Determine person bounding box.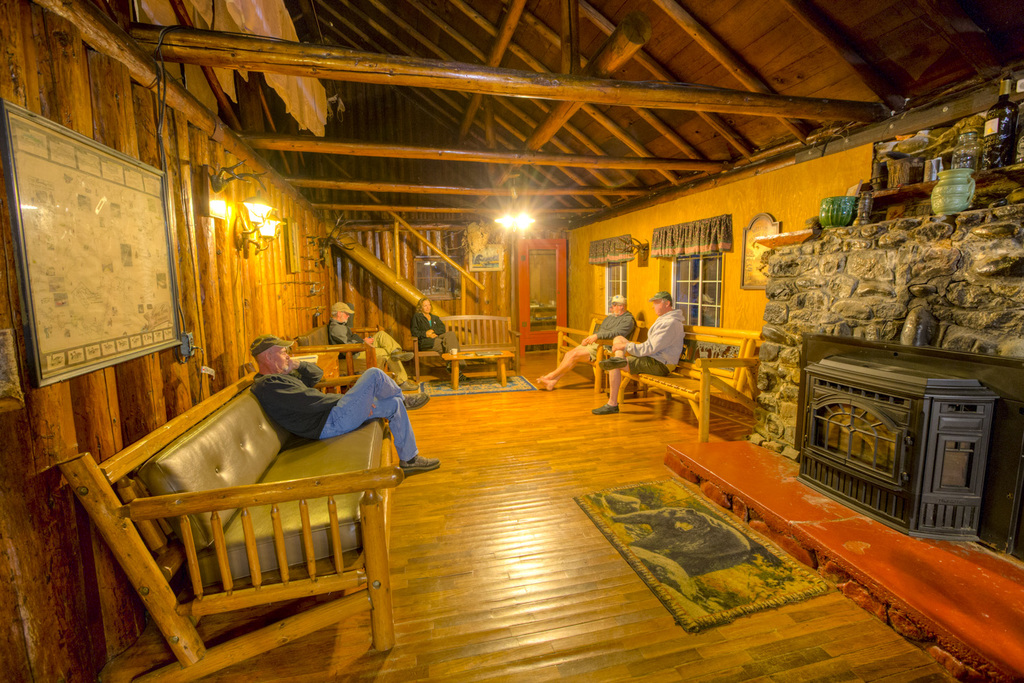
Determined: [left=536, top=292, right=637, bottom=389].
